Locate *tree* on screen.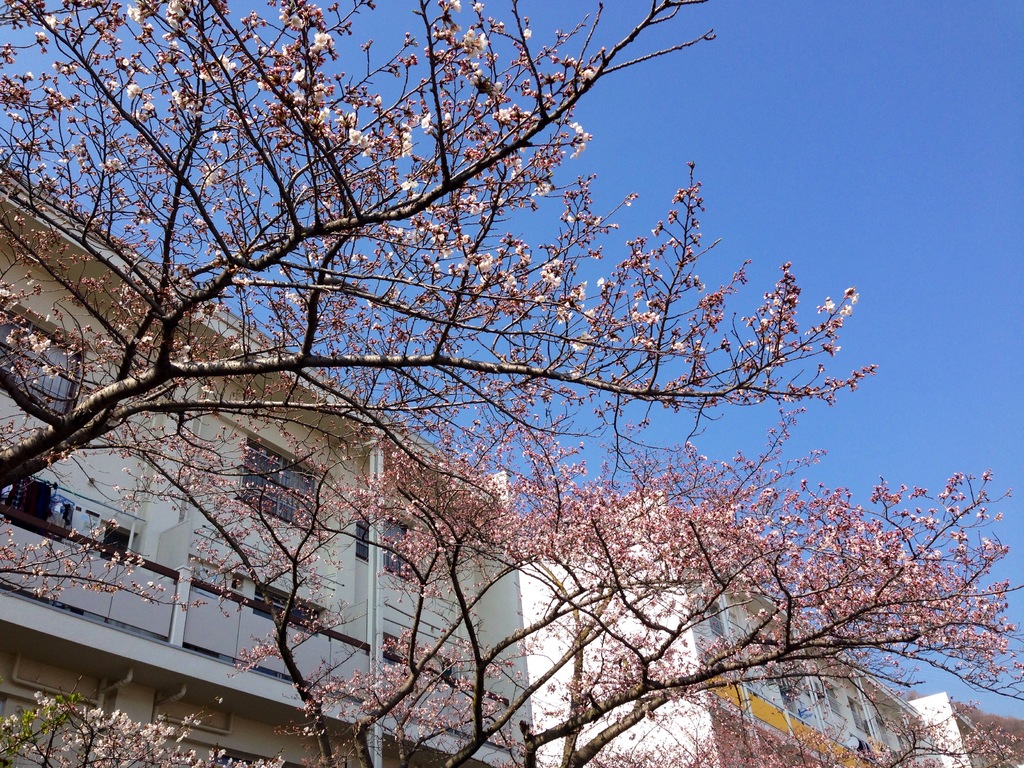
On screen at {"x1": 0, "y1": 0, "x2": 1023, "y2": 767}.
